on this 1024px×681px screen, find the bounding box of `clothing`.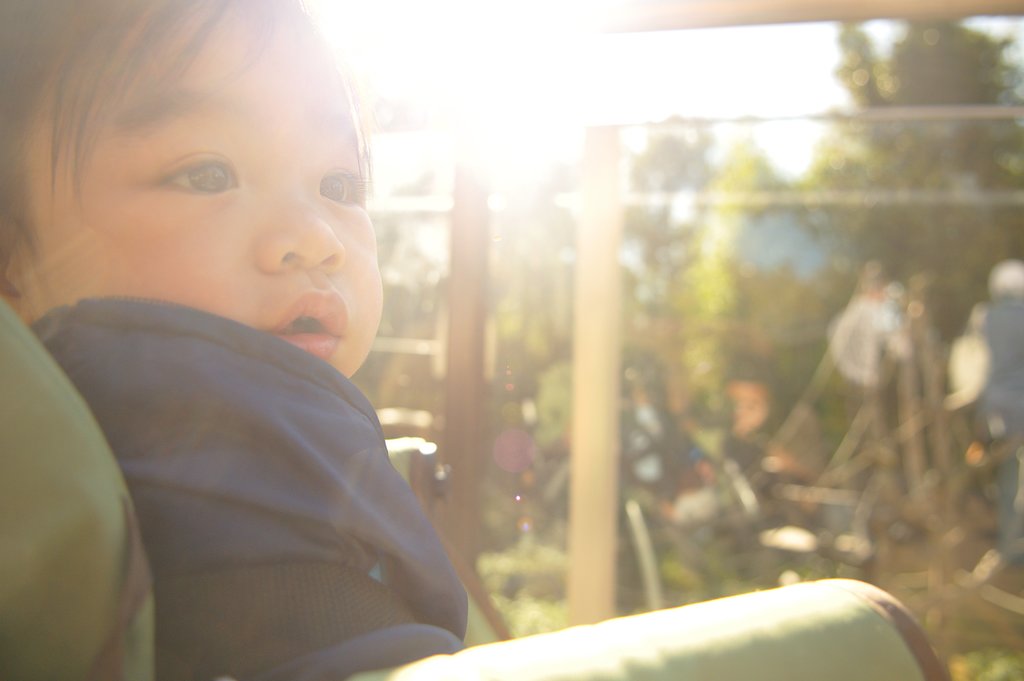
Bounding box: crop(35, 212, 481, 676).
